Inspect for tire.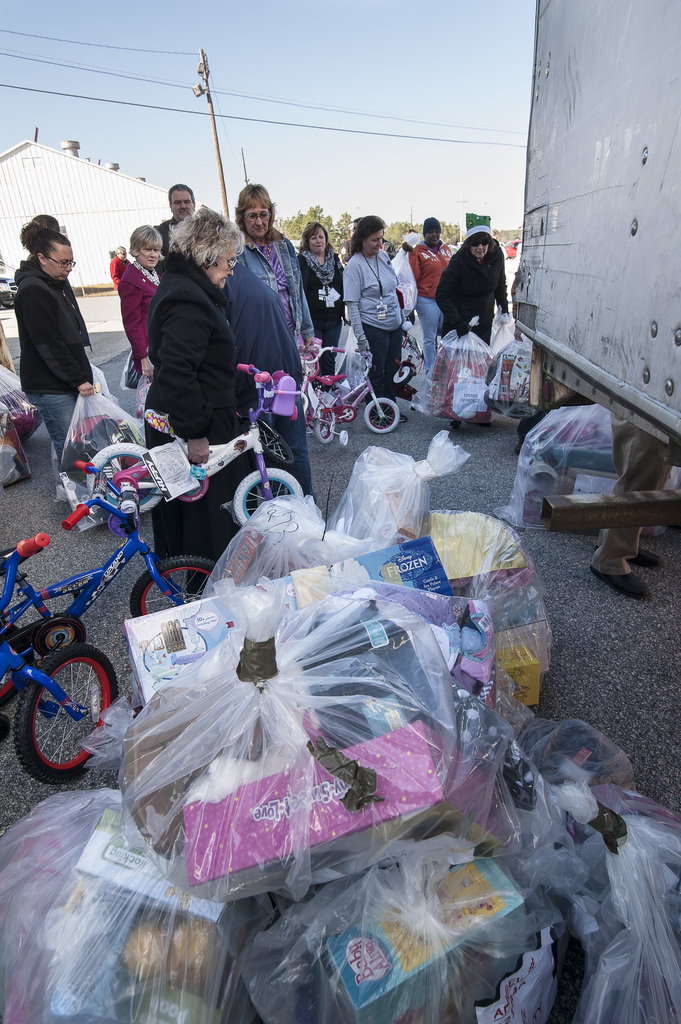
Inspection: (130,557,214,617).
